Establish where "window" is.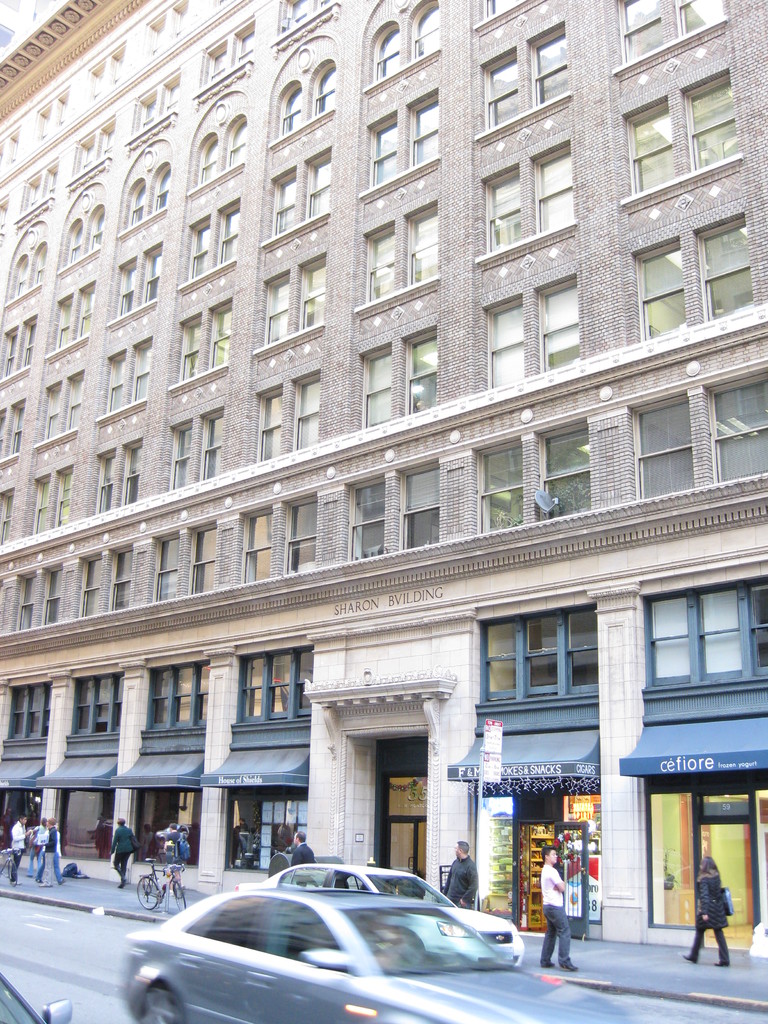
Established at <region>413, 4, 436, 55</region>.
